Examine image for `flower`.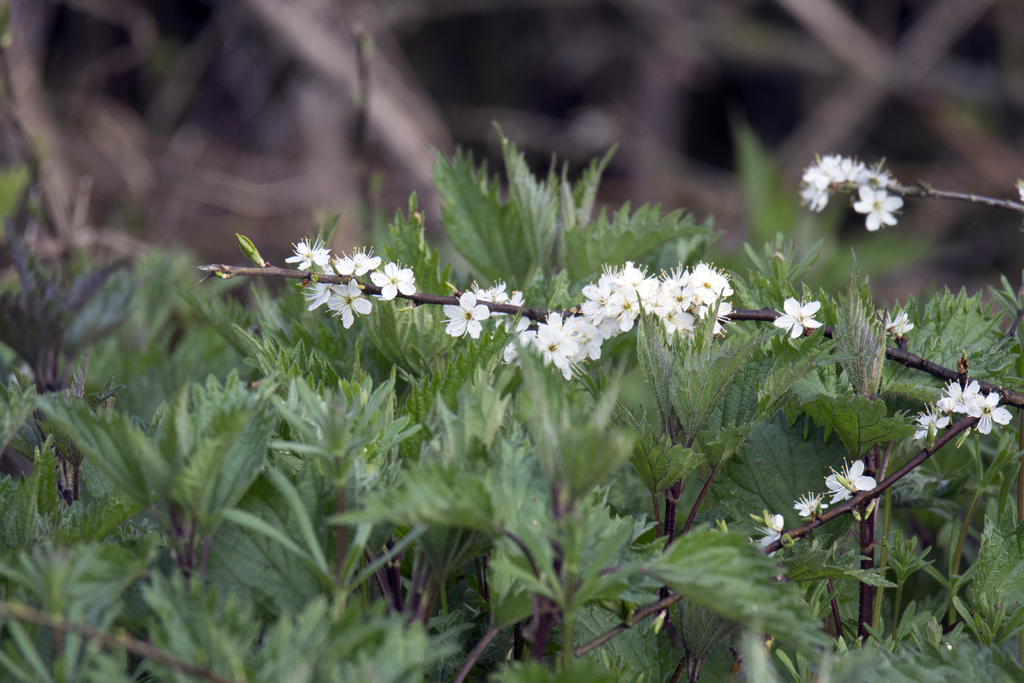
Examination result: rect(332, 244, 382, 273).
